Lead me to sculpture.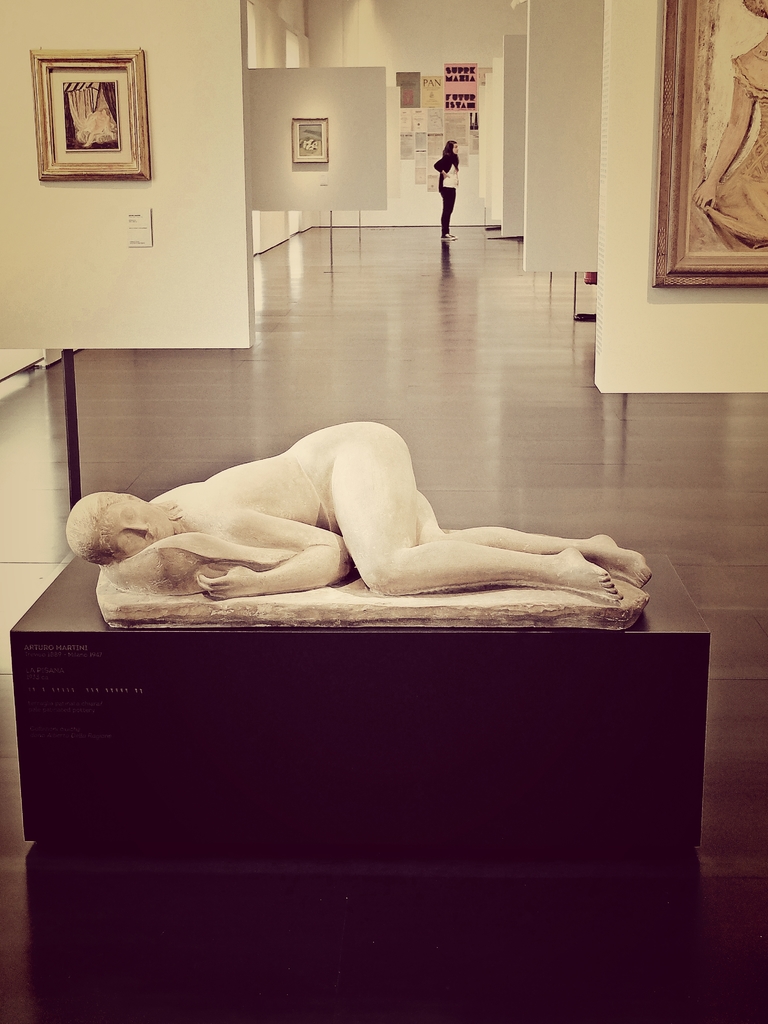
Lead to [70,419,646,599].
